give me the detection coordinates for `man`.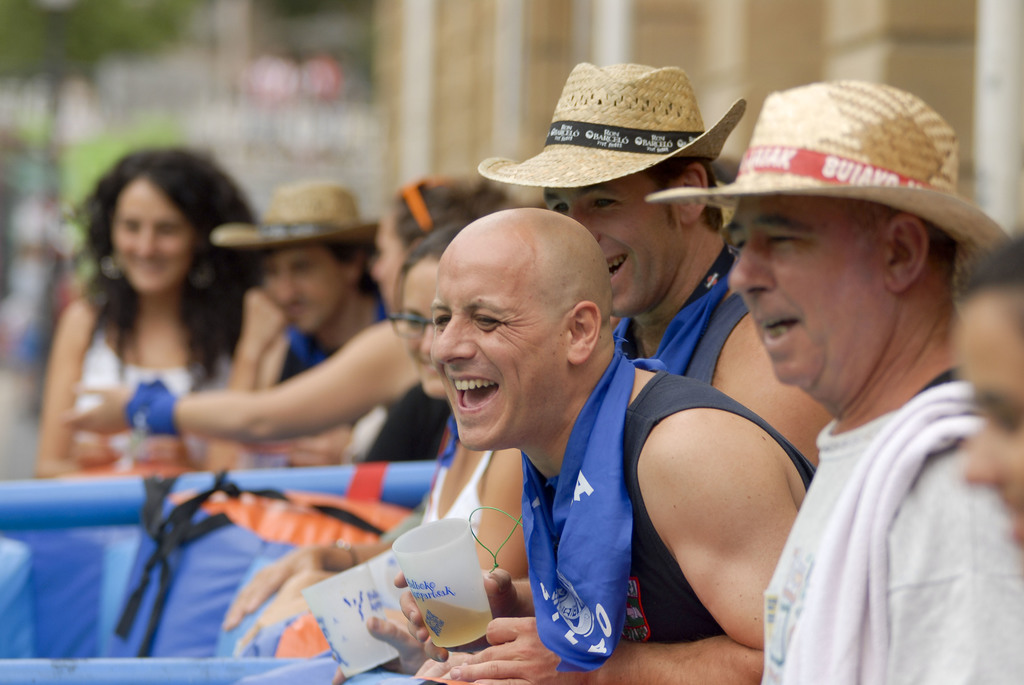
locate(392, 56, 835, 684).
